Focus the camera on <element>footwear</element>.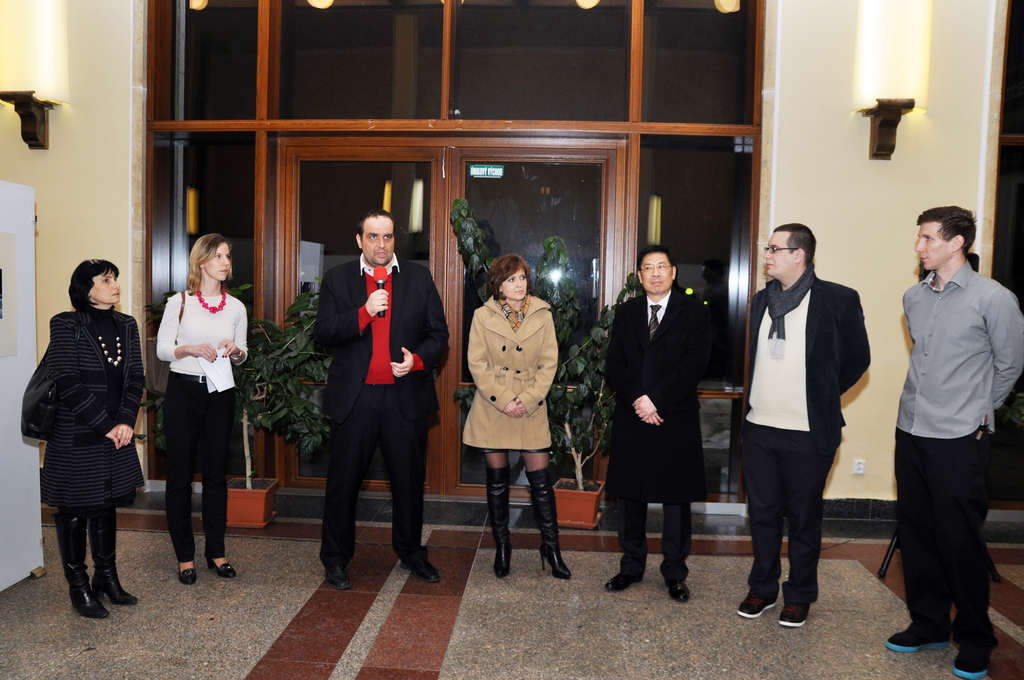
Focus region: locate(206, 560, 241, 576).
